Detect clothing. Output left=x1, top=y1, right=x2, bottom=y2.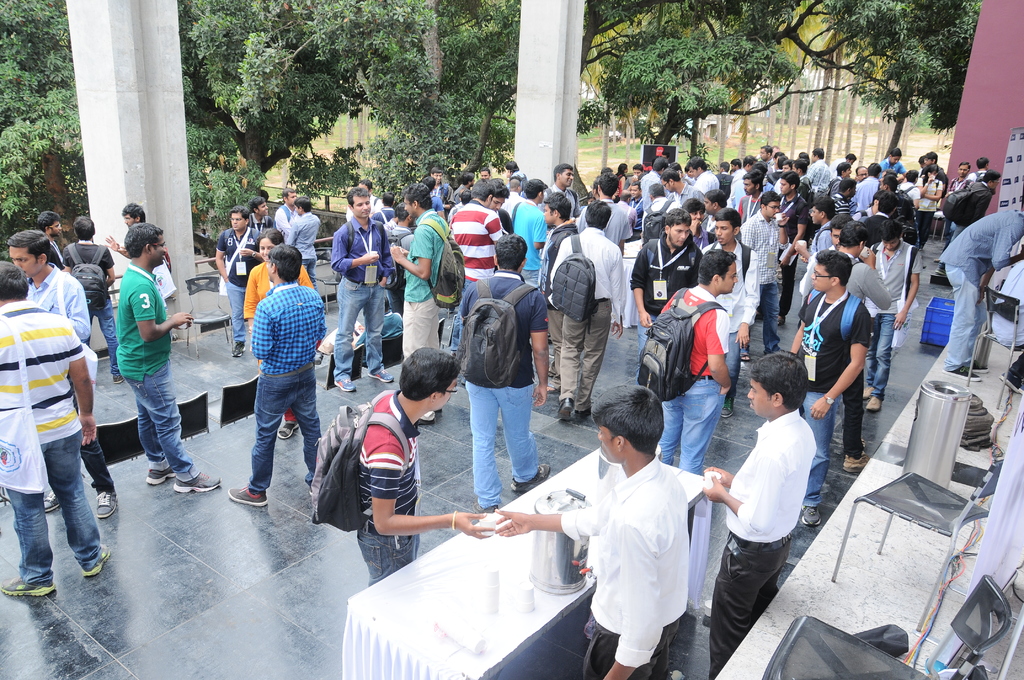
left=211, top=227, right=268, bottom=339.
